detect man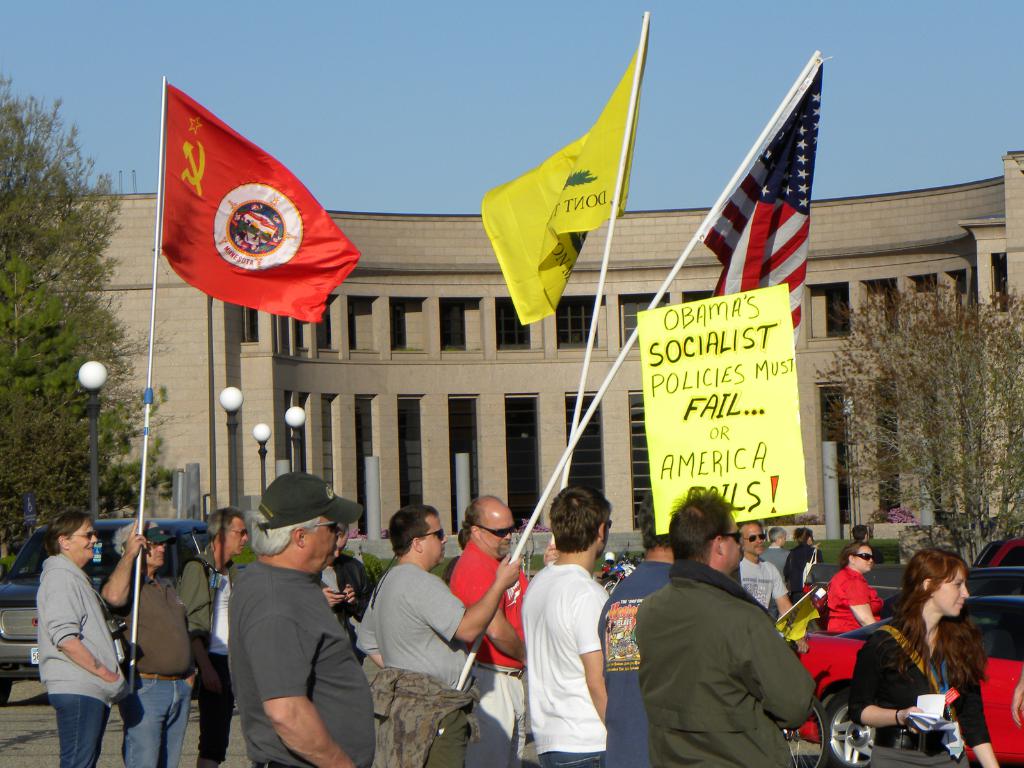
[left=767, top=527, right=787, bottom=549]
